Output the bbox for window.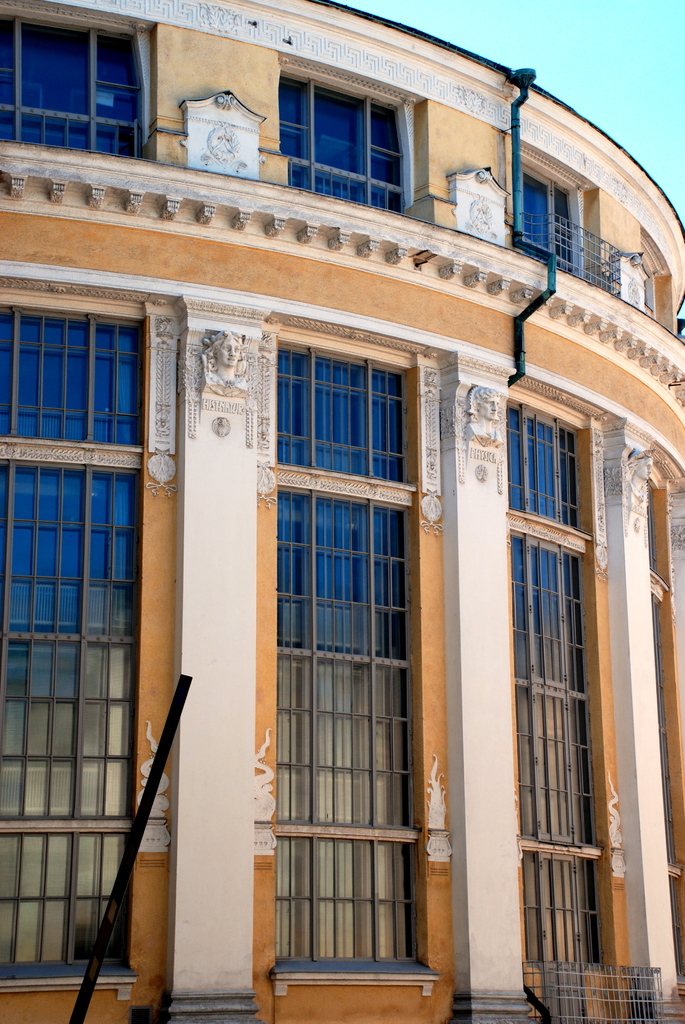
<box>1,15,146,149</box>.
